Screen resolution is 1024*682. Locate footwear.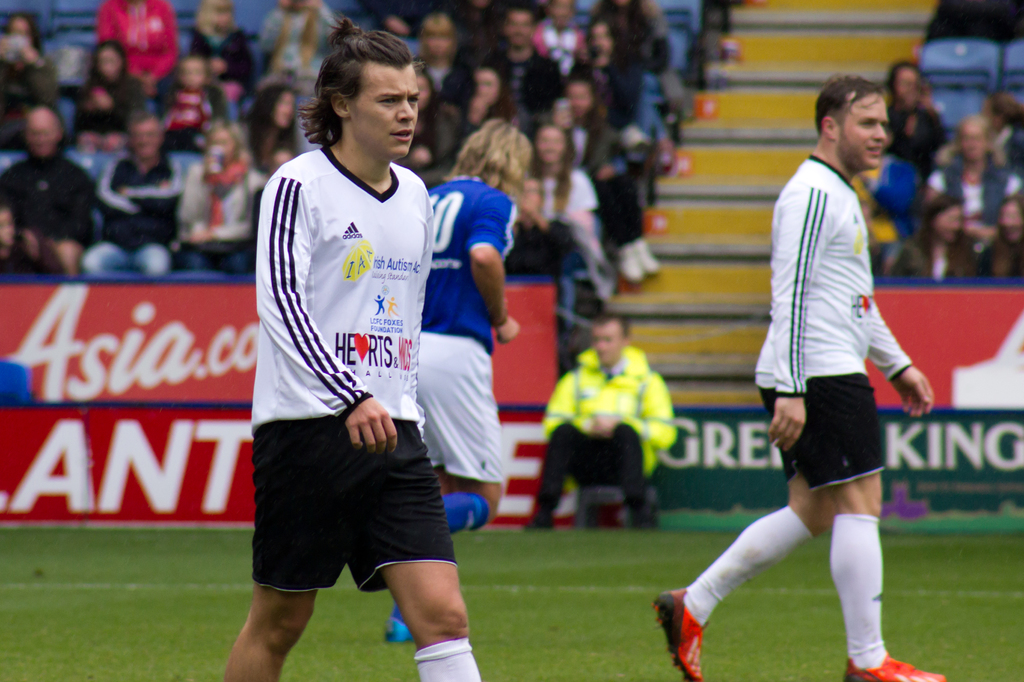
bbox(381, 607, 415, 648).
